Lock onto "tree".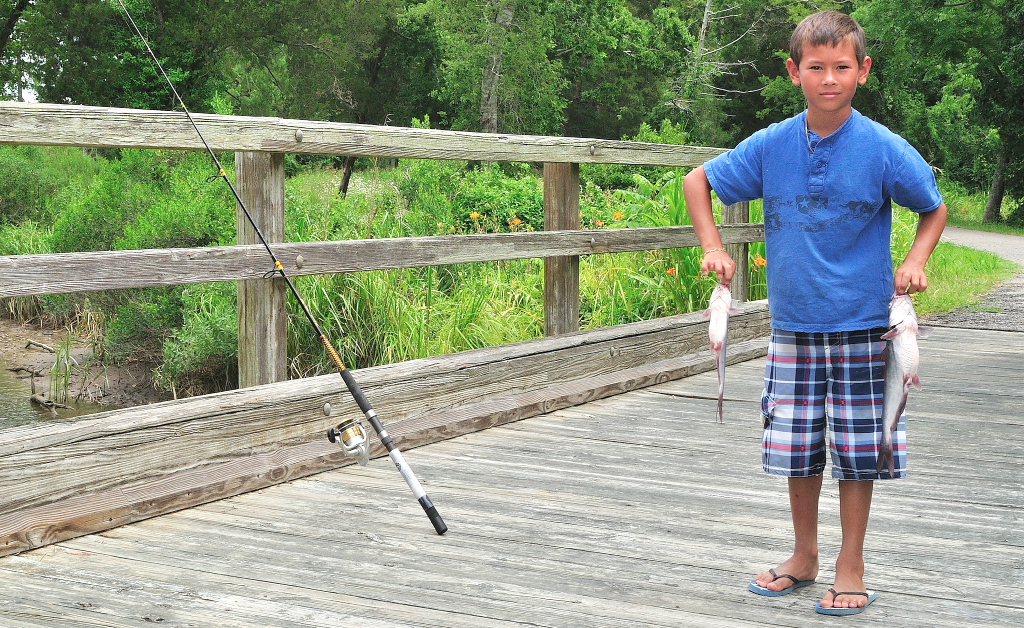
Locked: select_region(407, 0, 574, 150).
